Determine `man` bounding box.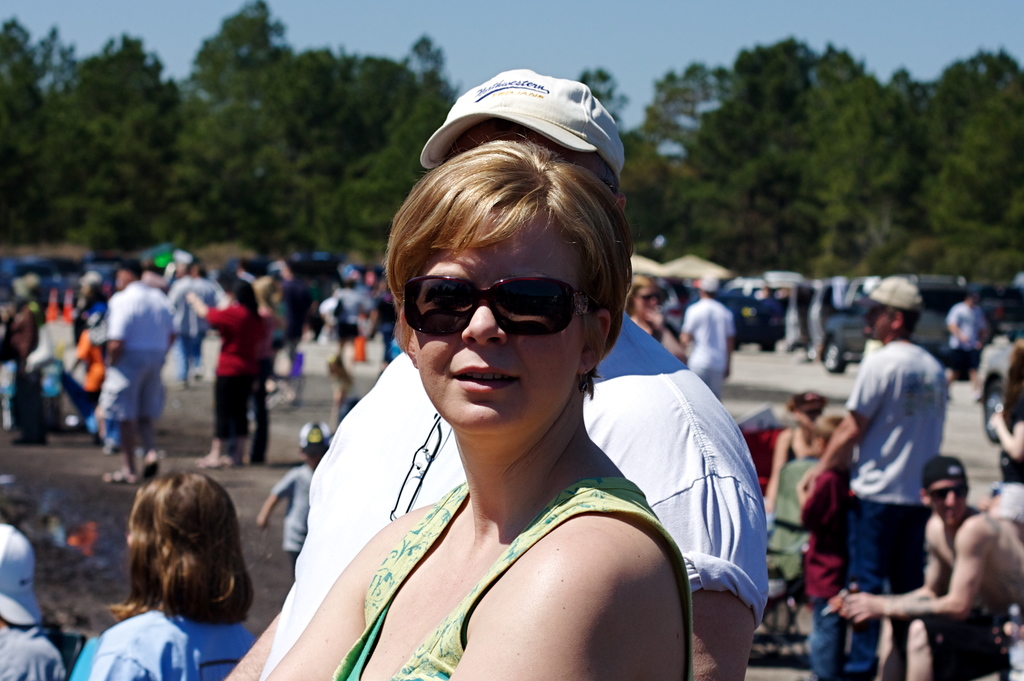
Determined: pyautogui.locateOnScreen(674, 272, 739, 406).
